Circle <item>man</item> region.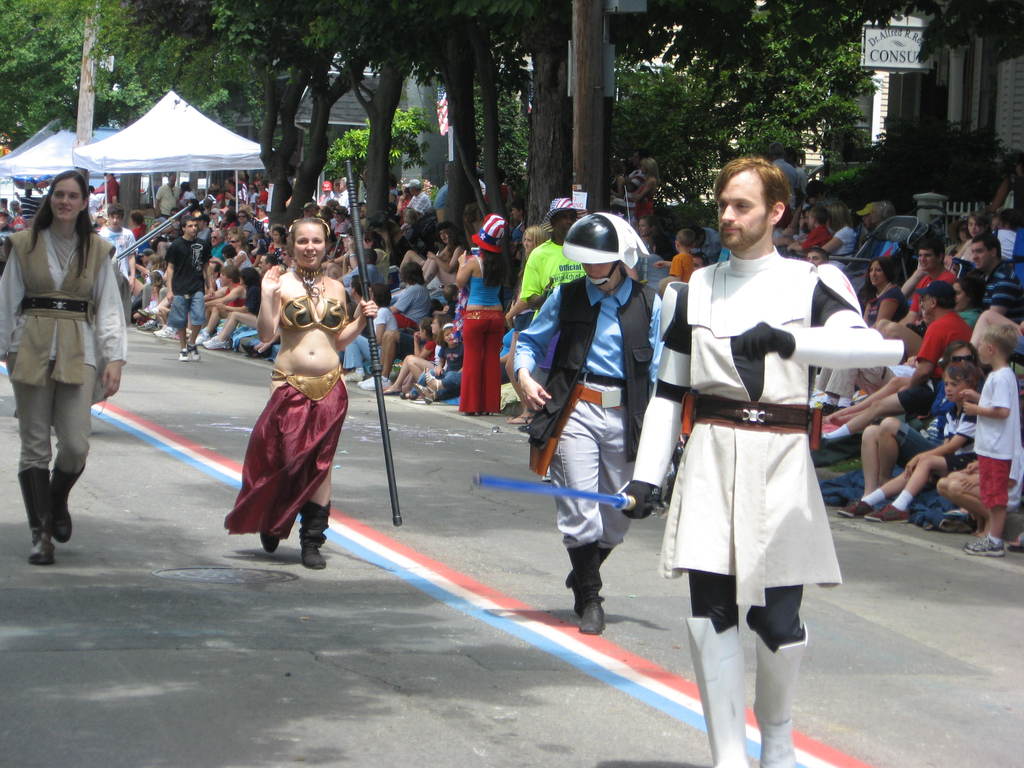
Region: x1=209, y1=229, x2=225, y2=259.
